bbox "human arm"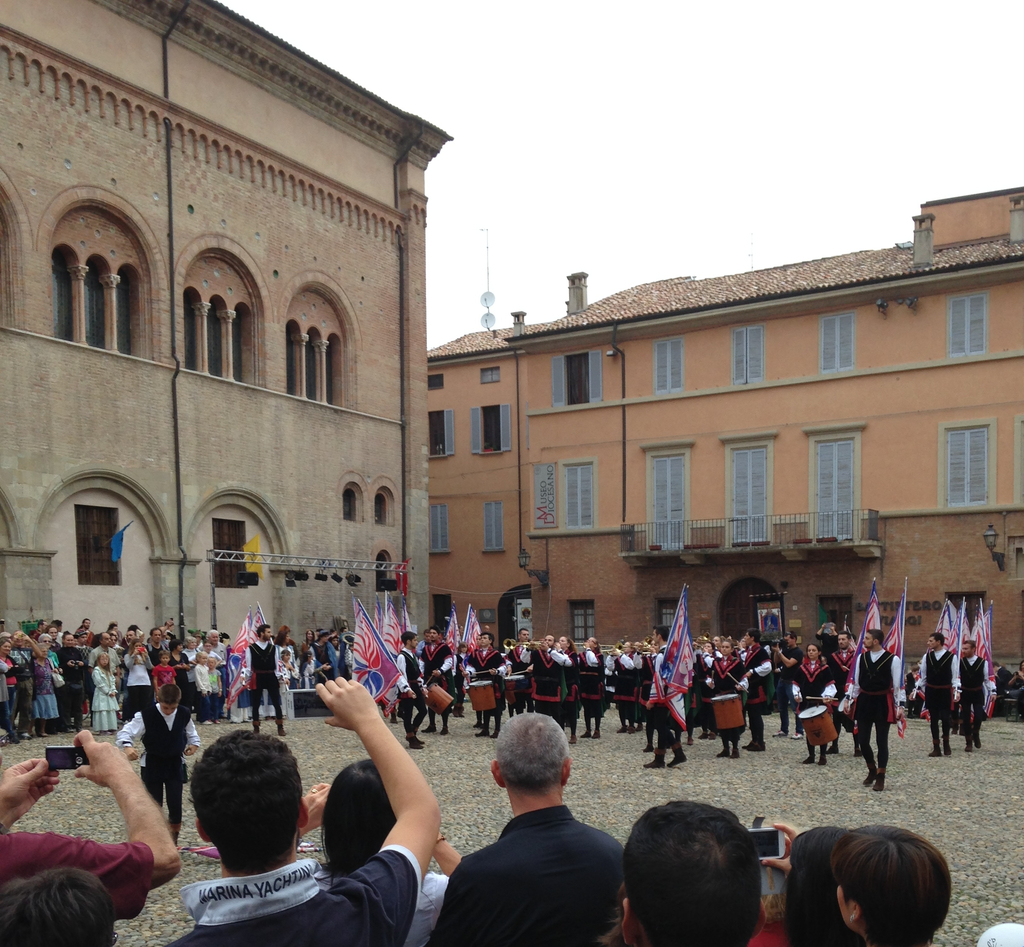
region(140, 647, 150, 673)
